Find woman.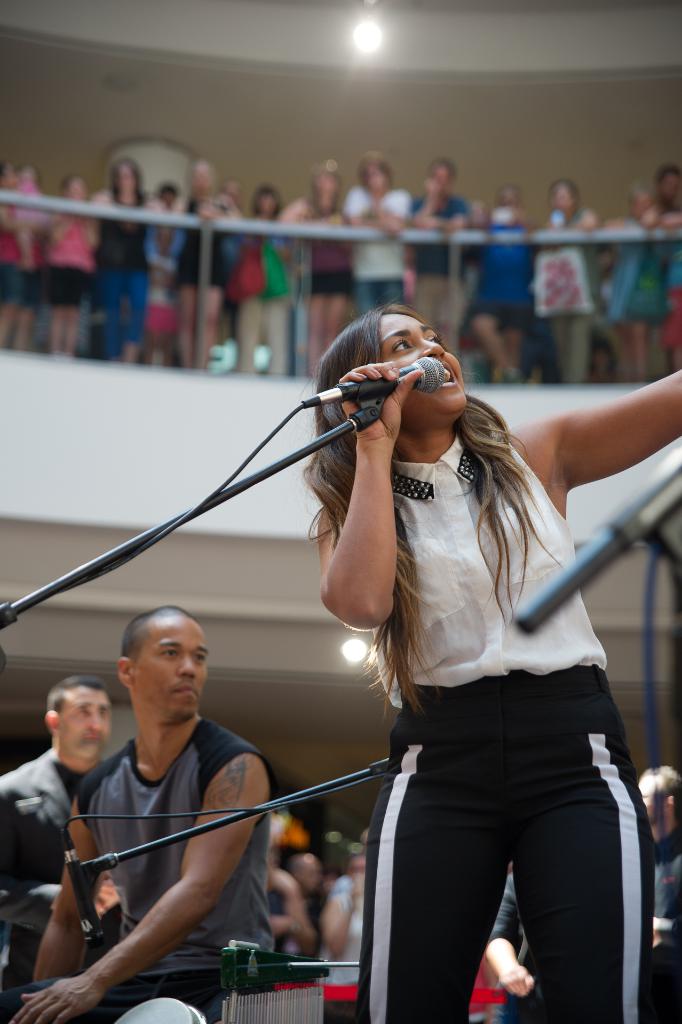
<region>49, 168, 97, 360</region>.
